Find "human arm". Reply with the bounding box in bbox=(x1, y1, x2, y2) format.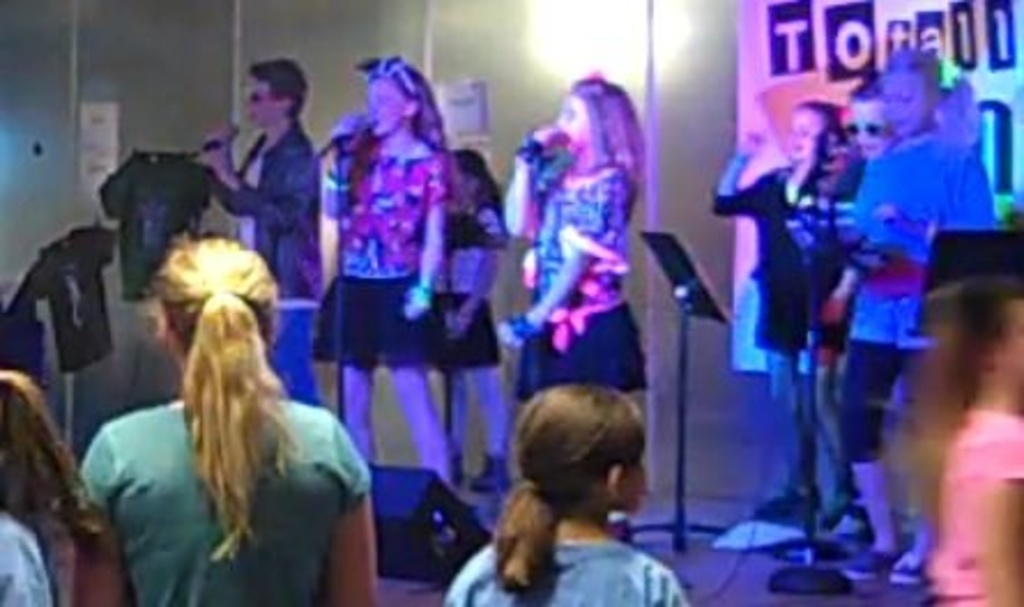
bbox=(64, 421, 124, 605).
